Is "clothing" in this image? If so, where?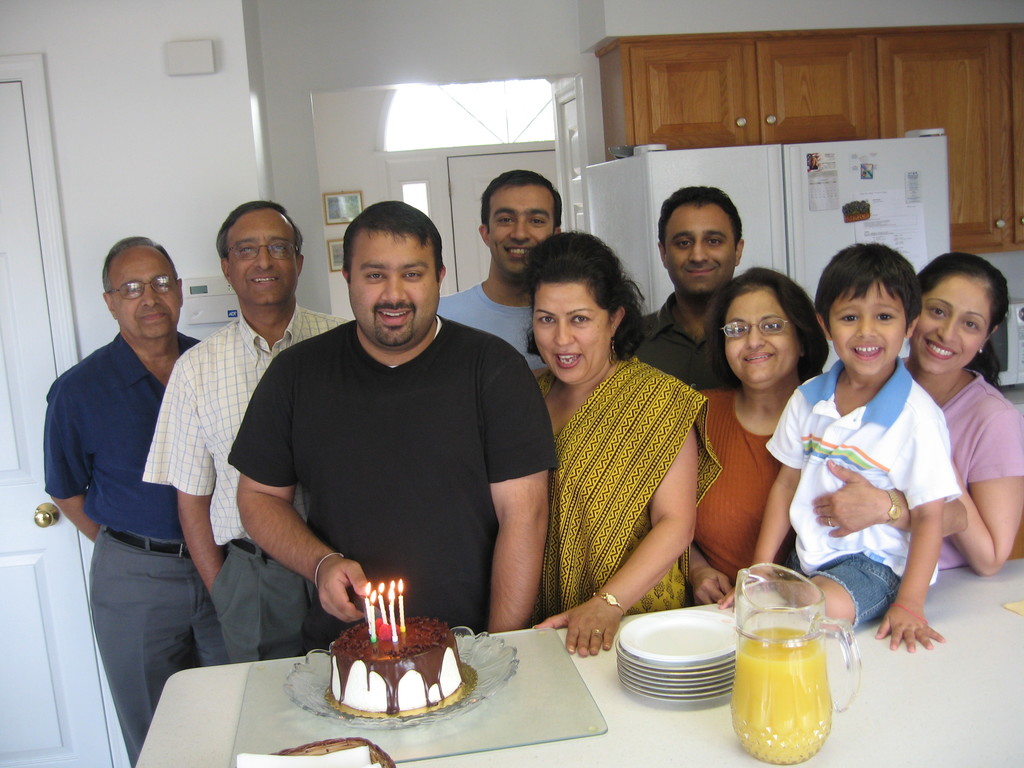
Yes, at 230/274/554/650.
